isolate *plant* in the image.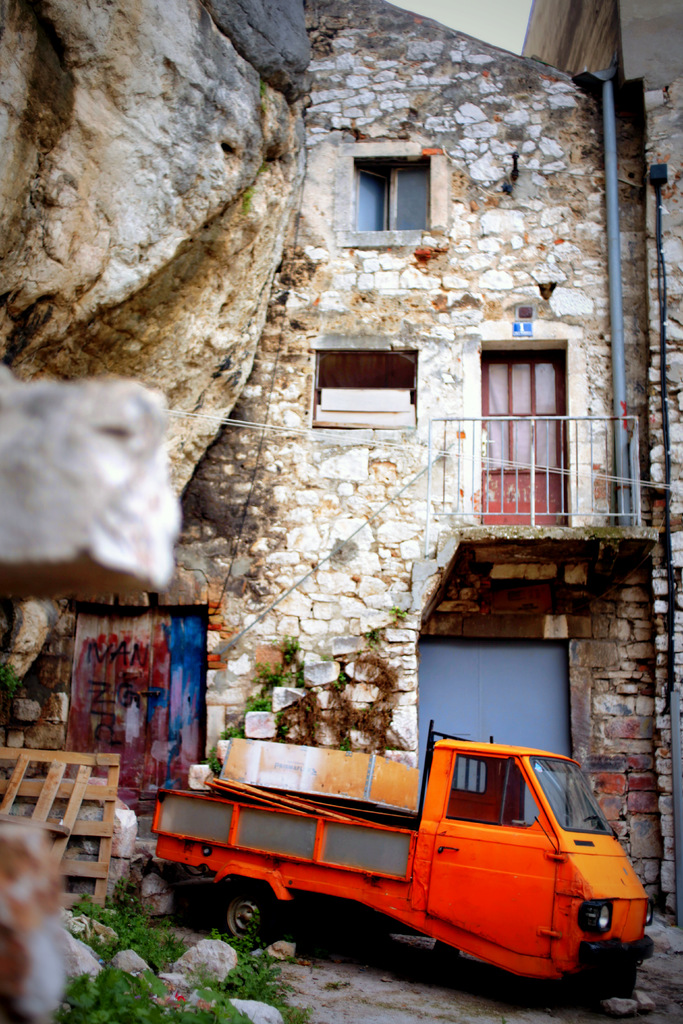
Isolated region: 60/865/181/979.
